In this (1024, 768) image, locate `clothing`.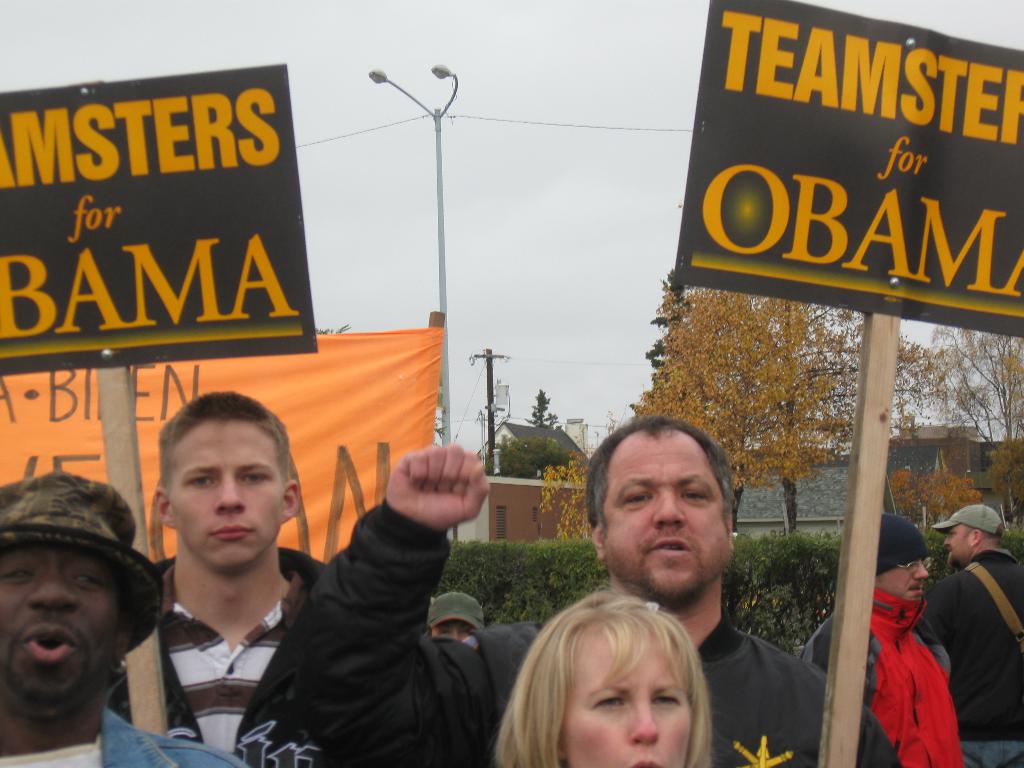
Bounding box: 0/695/249/767.
